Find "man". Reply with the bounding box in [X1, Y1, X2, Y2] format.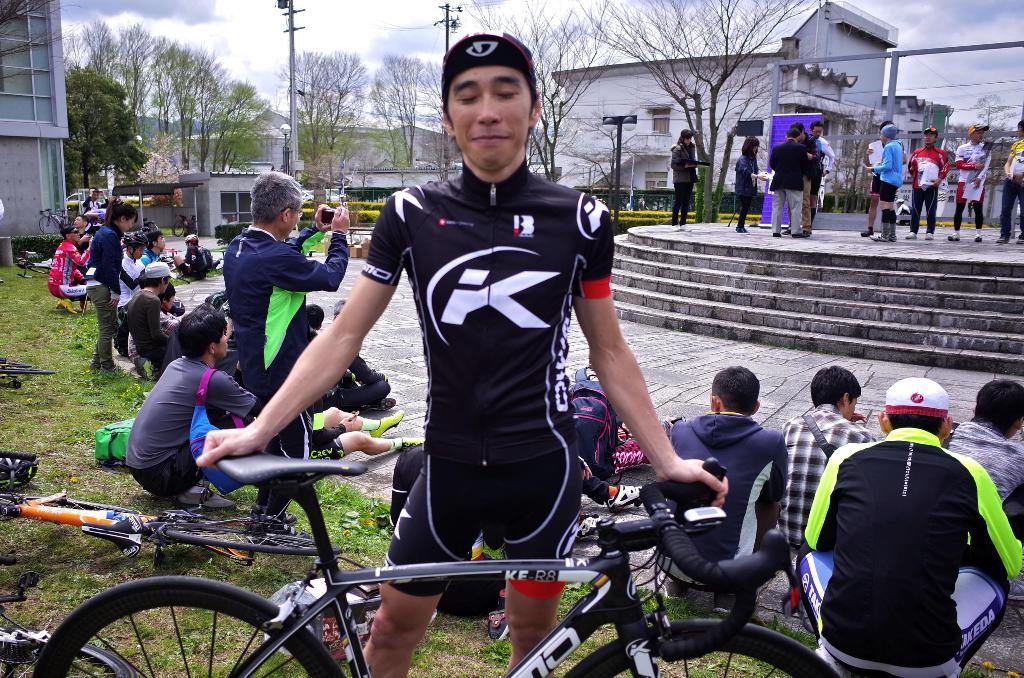
[665, 361, 784, 604].
